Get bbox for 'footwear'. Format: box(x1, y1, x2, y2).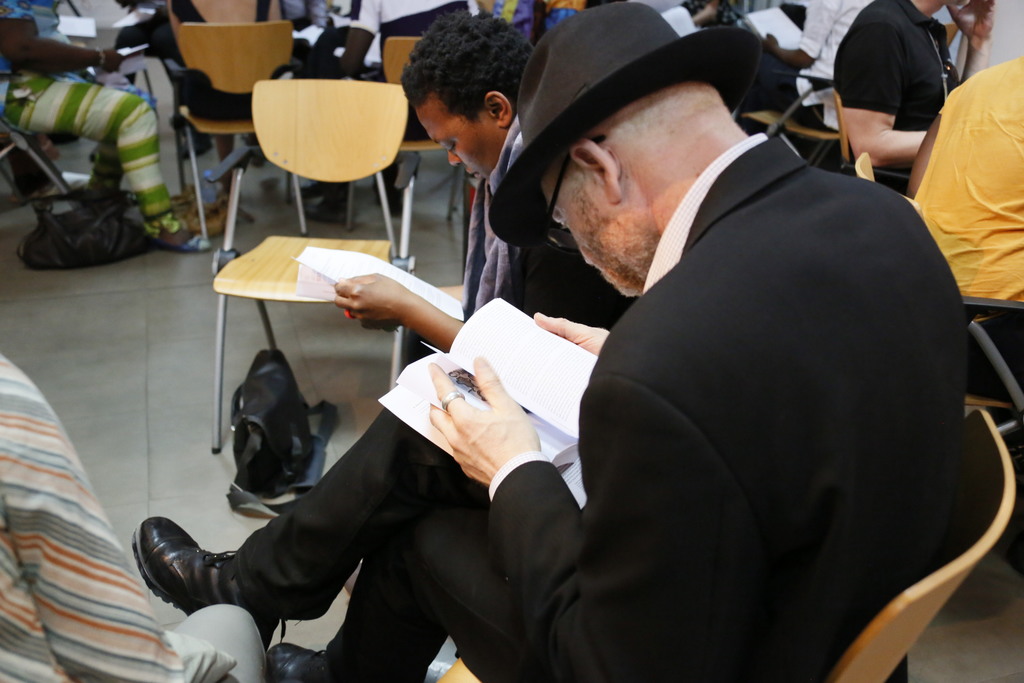
box(262, 639, 332, 682).
